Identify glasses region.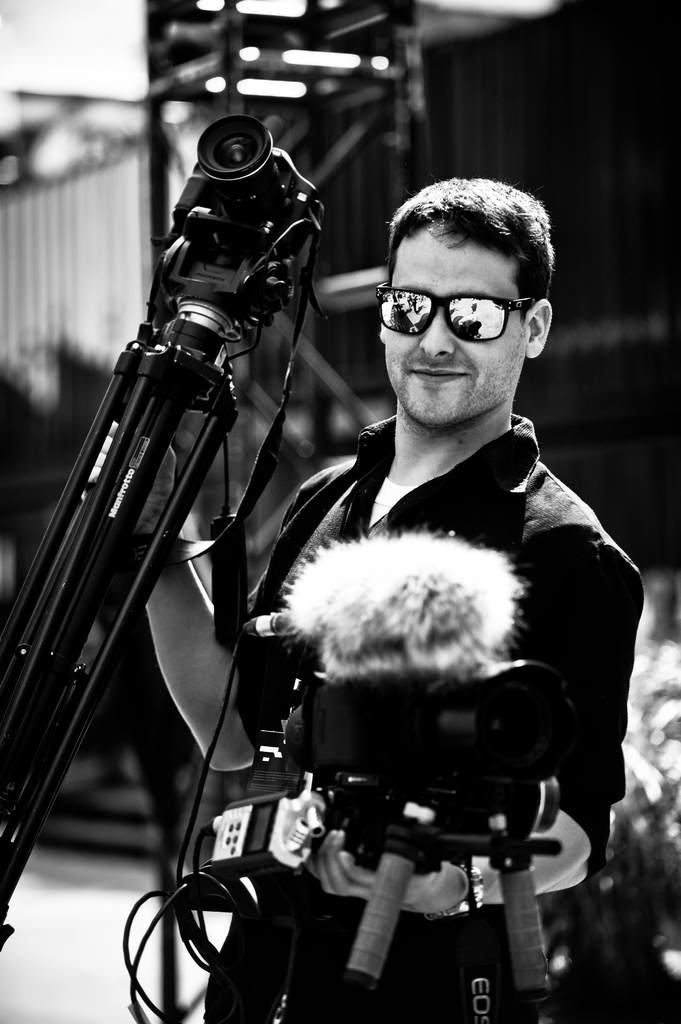
Region: BBox(389, 275, 540, 335).
